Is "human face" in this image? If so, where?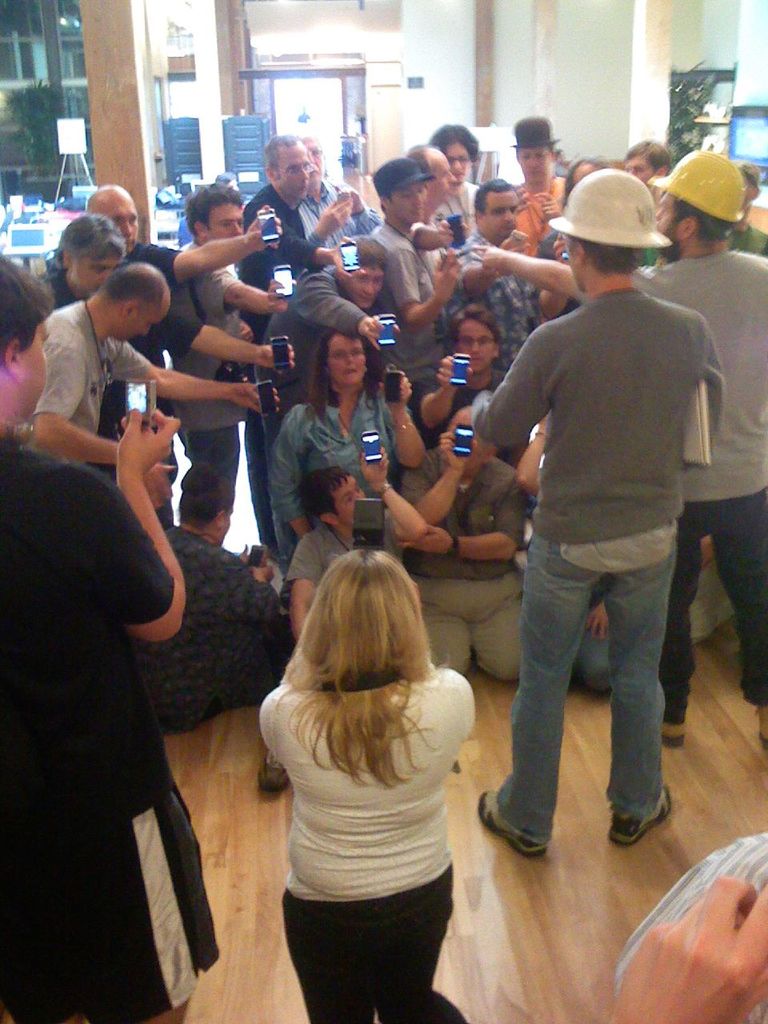
Yes, at [68,257,122,299].
